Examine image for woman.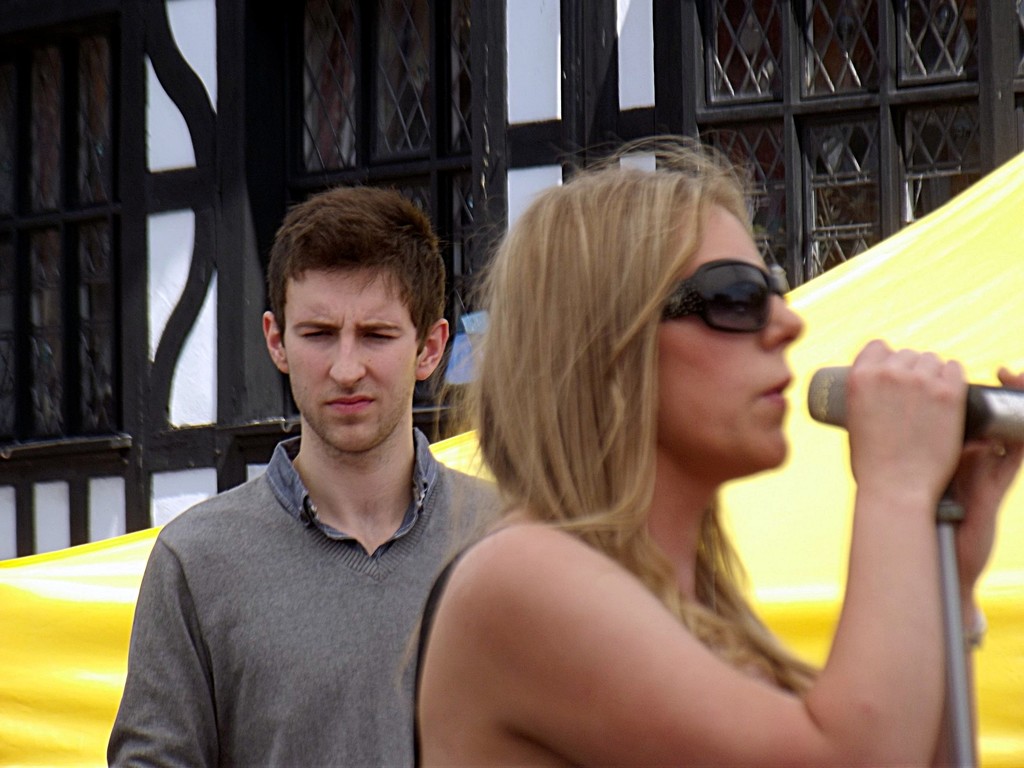
Examination result: <bbox>390, 125, 929, 767</bbox>.
